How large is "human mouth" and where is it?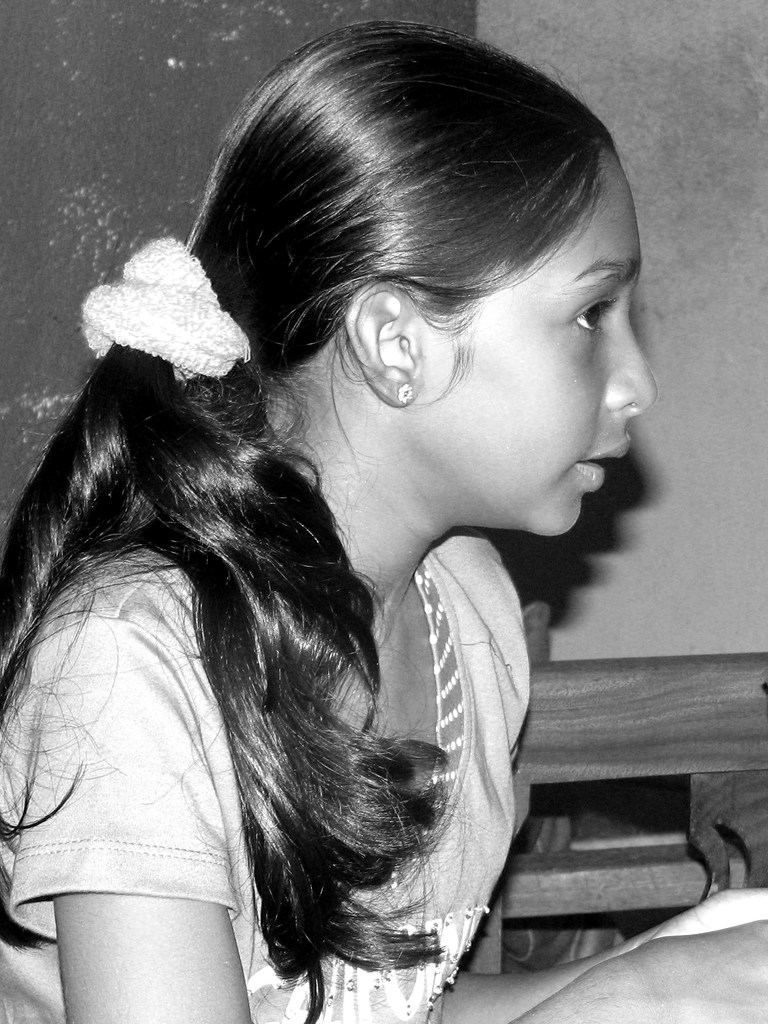
Bounding box: box(570, 434, 627, 493).
